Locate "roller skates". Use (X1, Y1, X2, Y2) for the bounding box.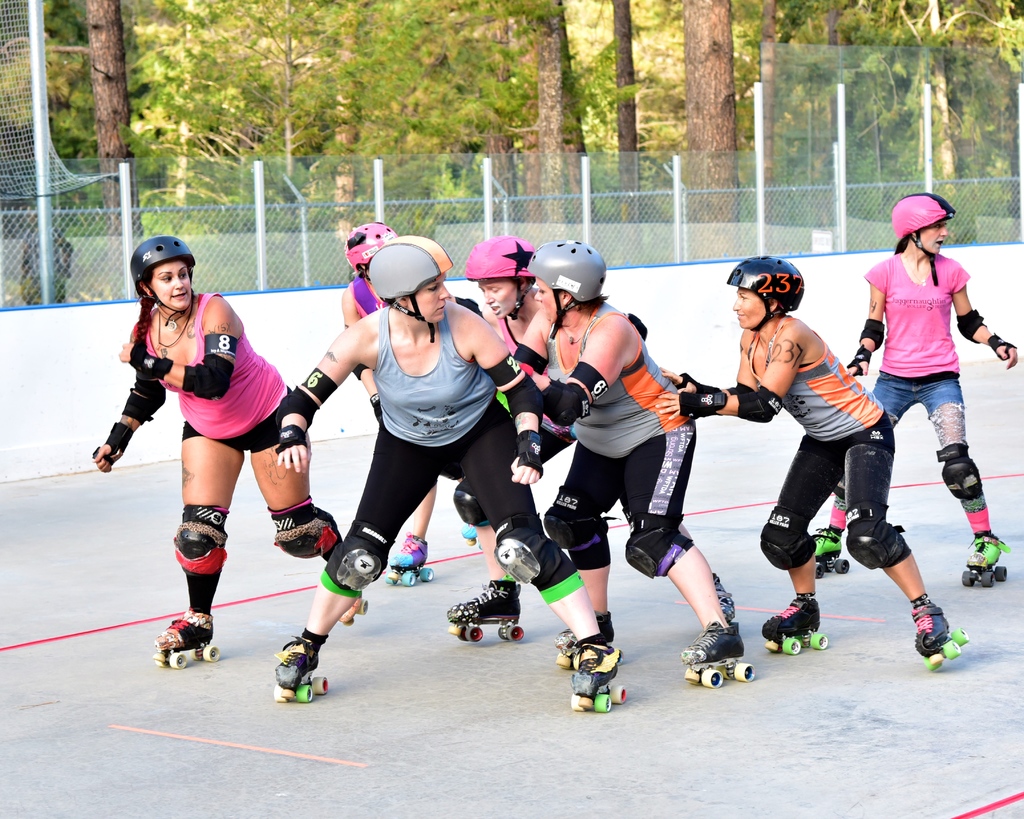
(912, 606, 971, 674).
